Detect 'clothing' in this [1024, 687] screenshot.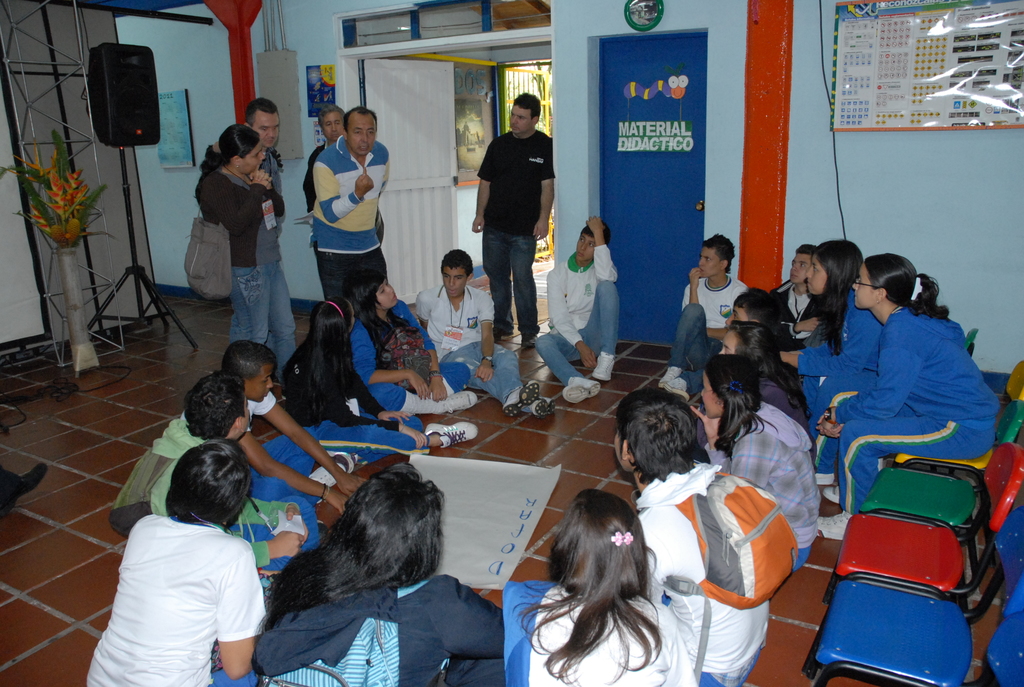
Detection: left=344, top=300, right=468, bottom=413.
